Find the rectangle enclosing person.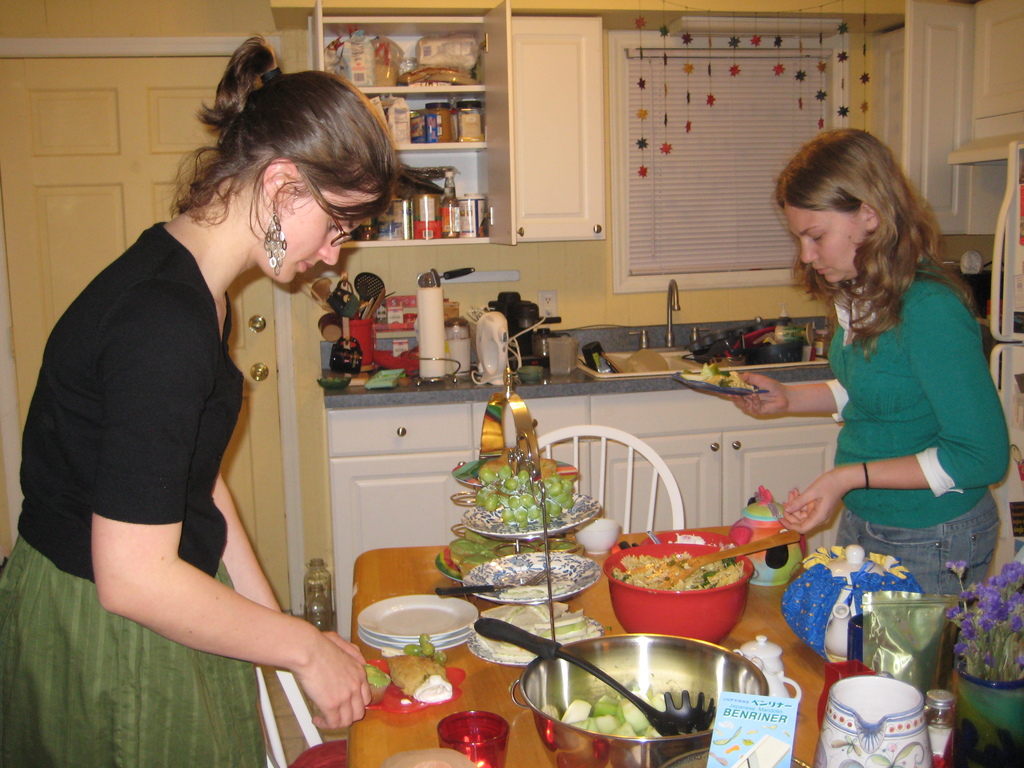
(x1=694, y1=120, x2=1018, y2=687).
